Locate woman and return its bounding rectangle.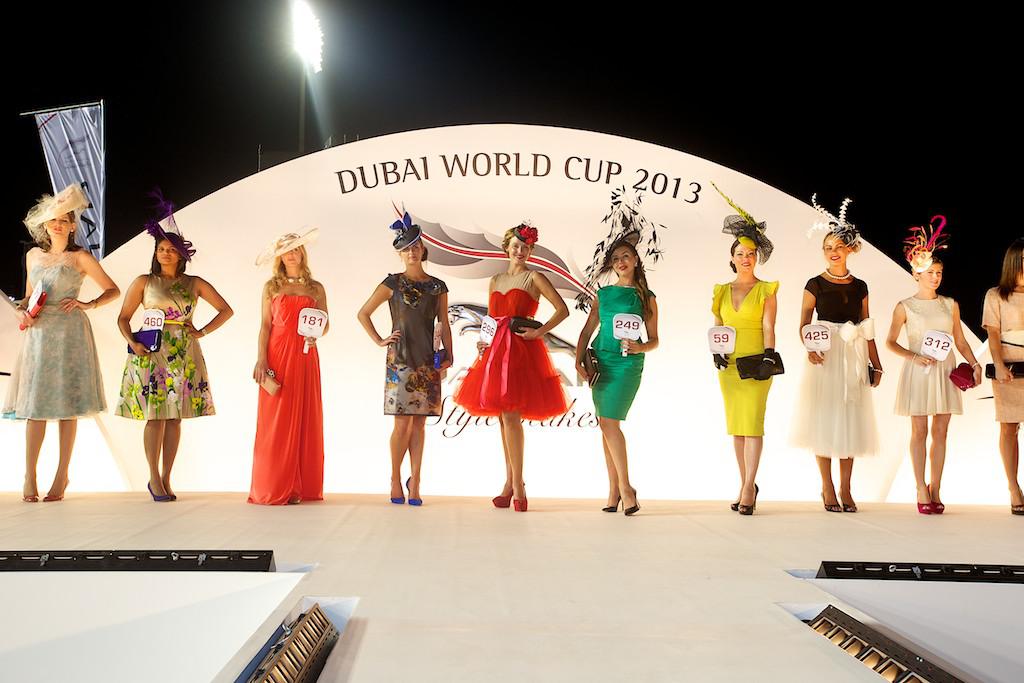
bbox=[569, 227, 657, 512].
